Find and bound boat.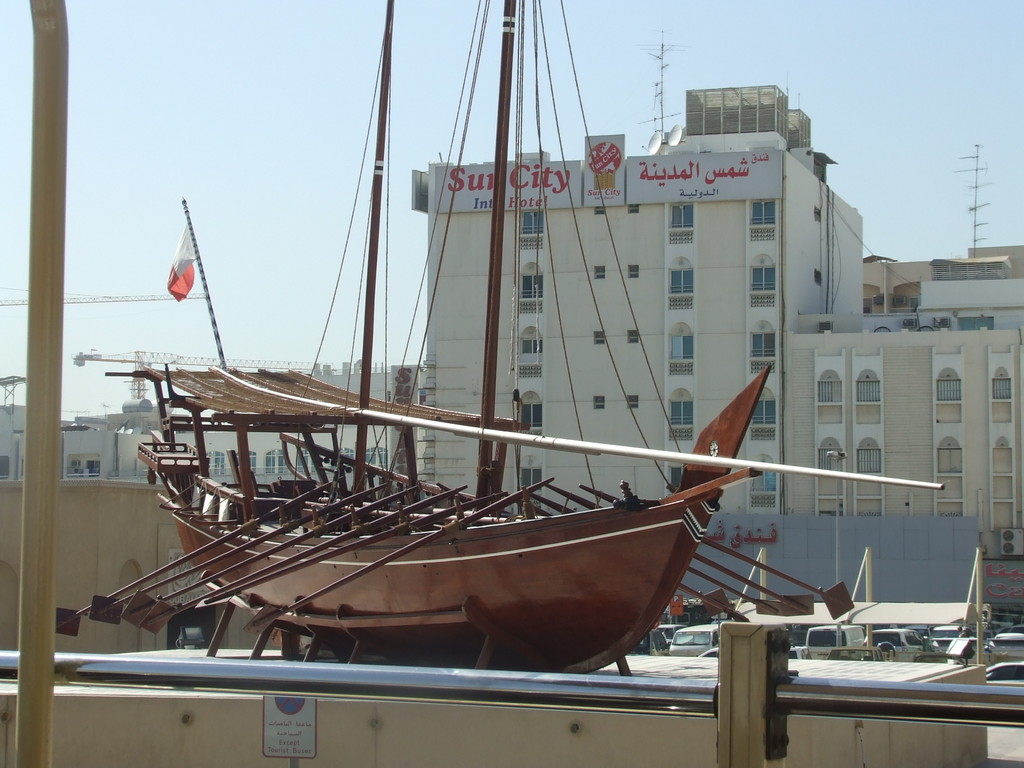
Bound: l=143, t=124, r=830, b=650.
